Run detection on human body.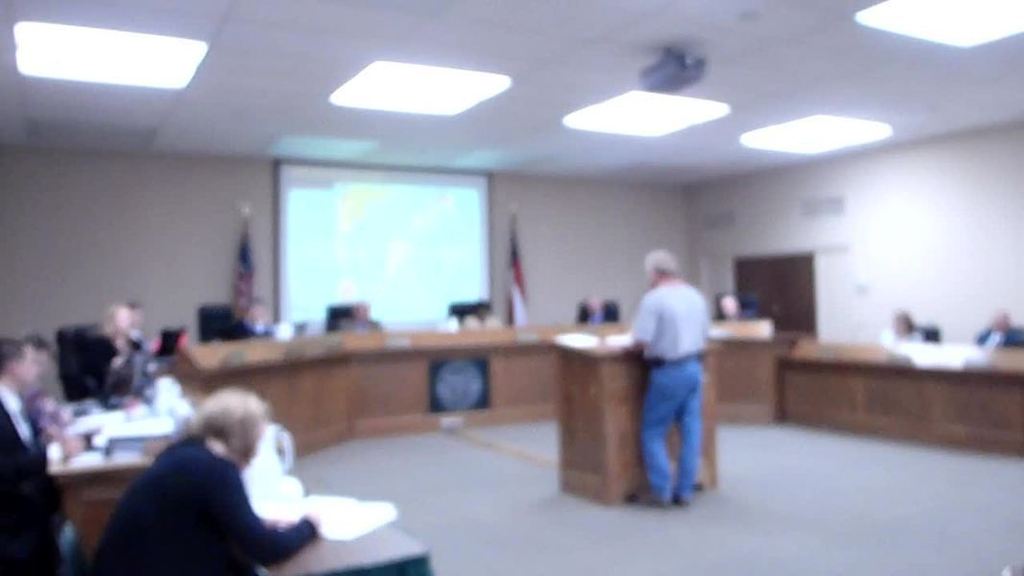
Result: crop(74, 325, 127, 381).
